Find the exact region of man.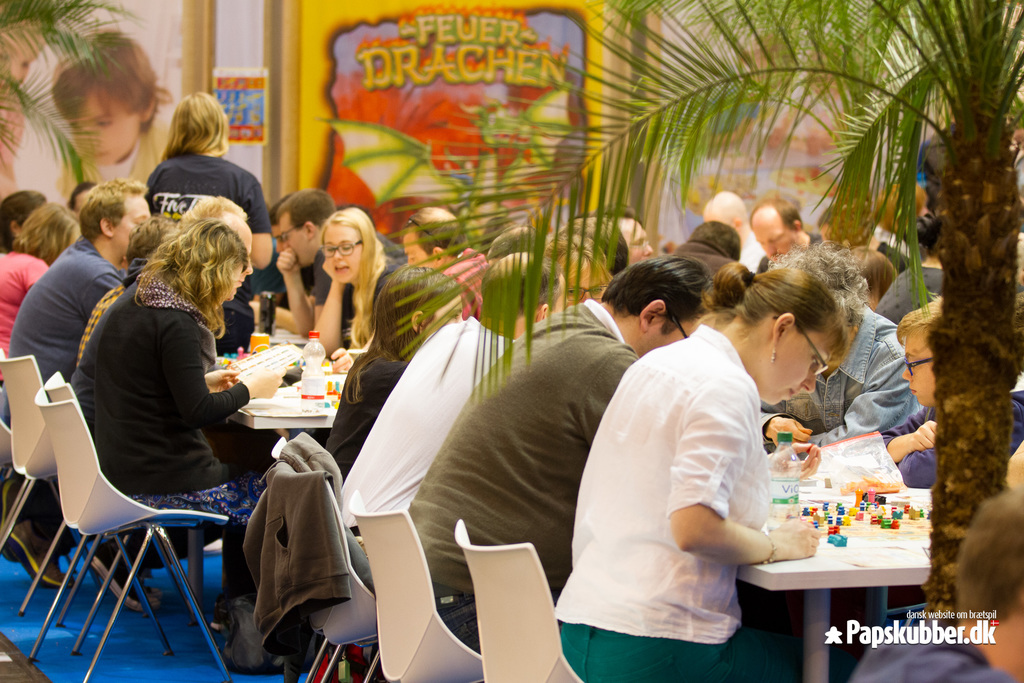
Exact region: locate(405, 253, 717, 661).
